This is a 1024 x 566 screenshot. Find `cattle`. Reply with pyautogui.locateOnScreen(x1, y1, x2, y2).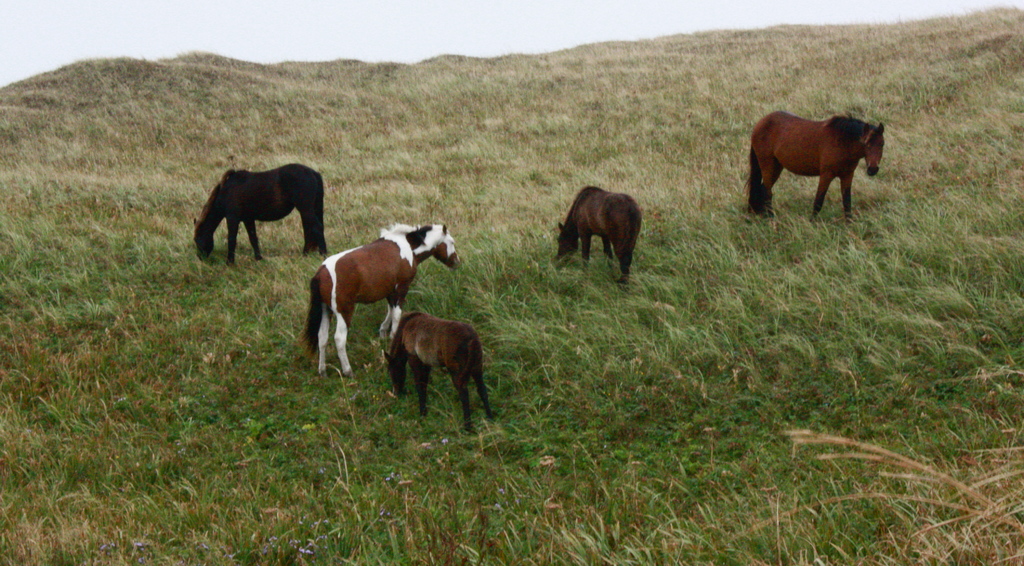
pyautogui.locateOnScreen(191, 165, 325, 267).
